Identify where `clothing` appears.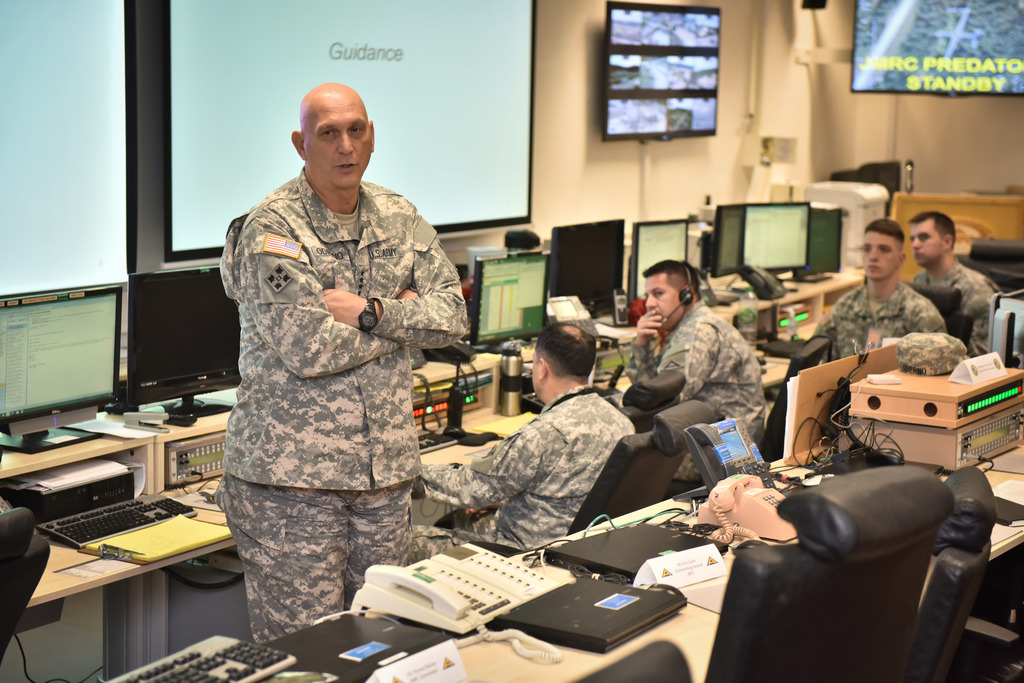
Appears at bbox=(417, 383, 634, 551).
